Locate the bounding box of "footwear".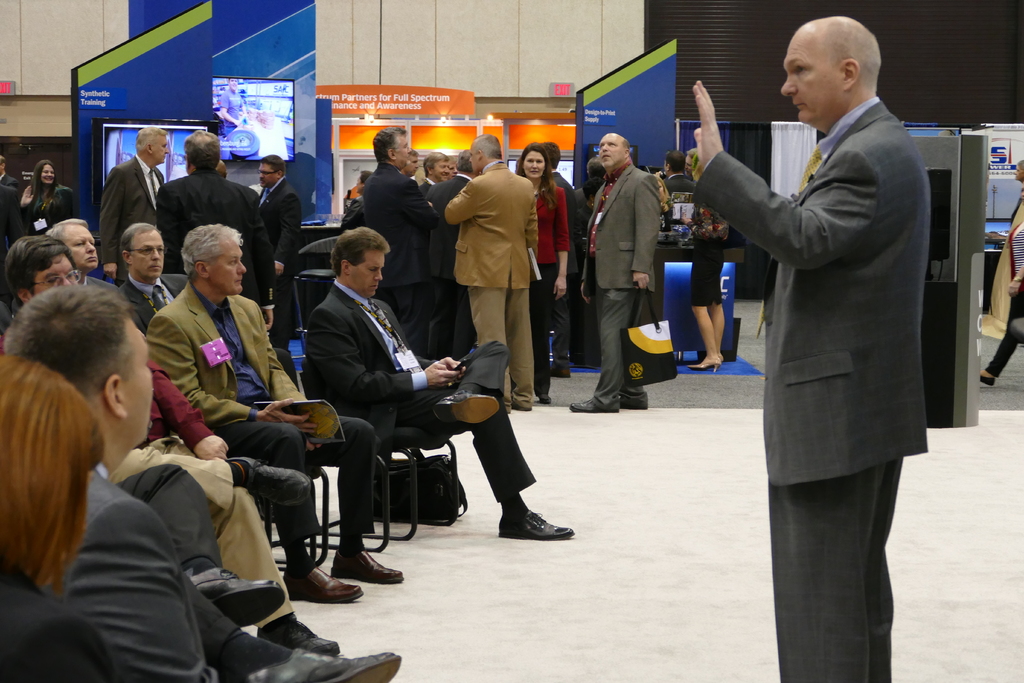
Bounding box: pyautogui.locateOnScreen(436, 391, 502, 435).
